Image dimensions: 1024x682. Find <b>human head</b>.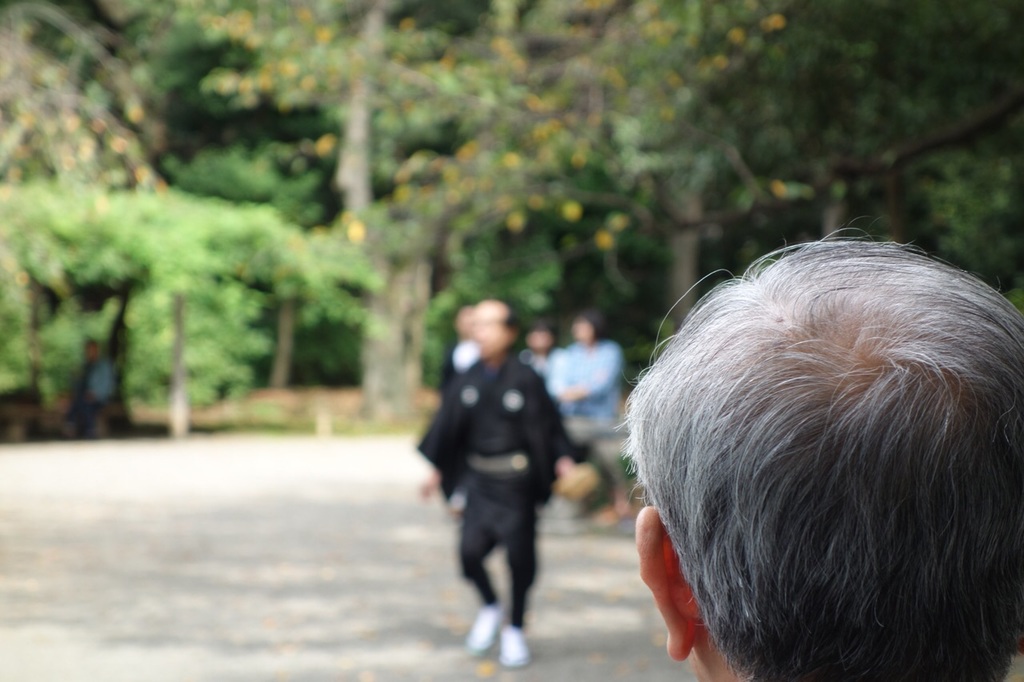
450, 303, 474, 344.
